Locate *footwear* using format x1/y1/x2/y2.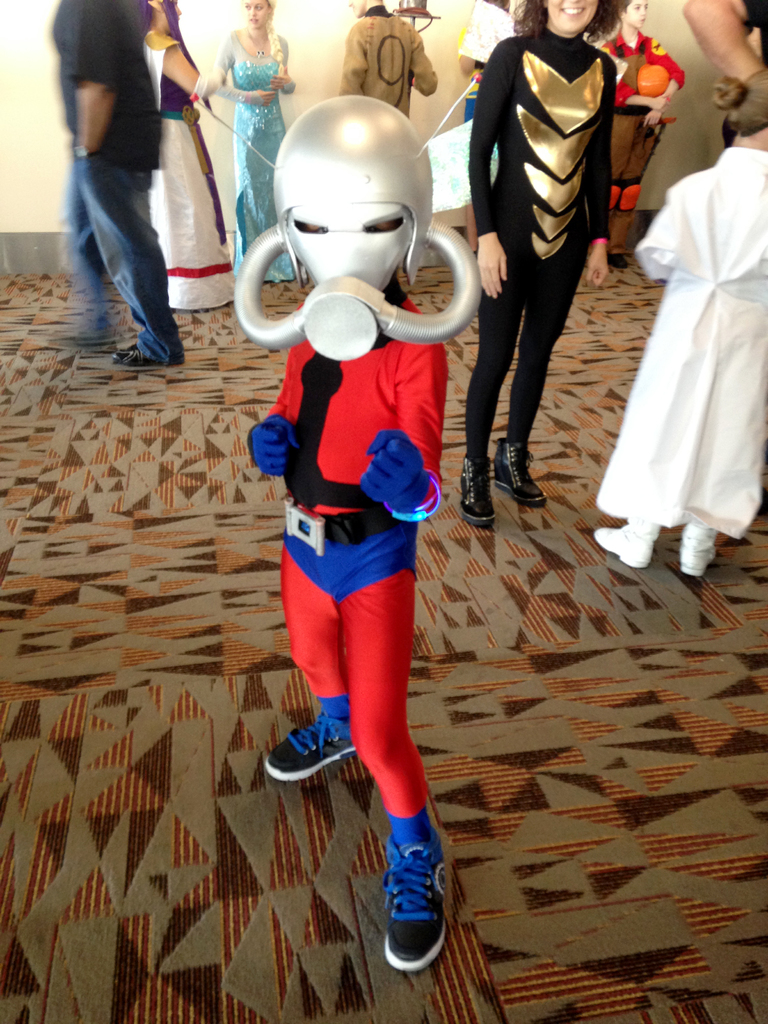
592/527/652/564.
